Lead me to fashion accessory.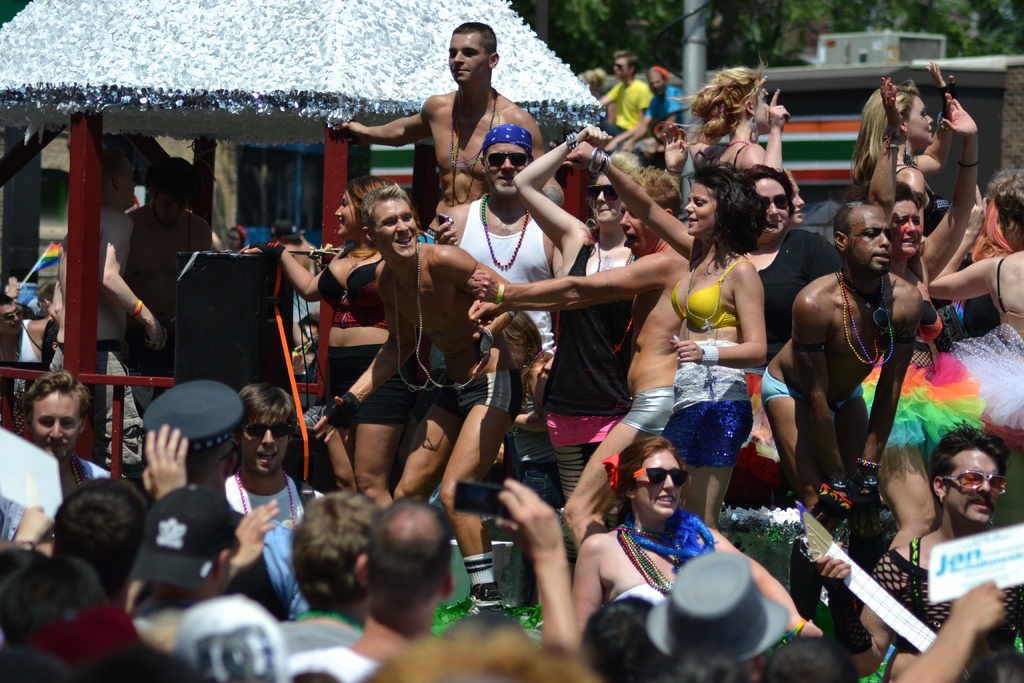
Lead to <box>124,482,236,591</box>.
